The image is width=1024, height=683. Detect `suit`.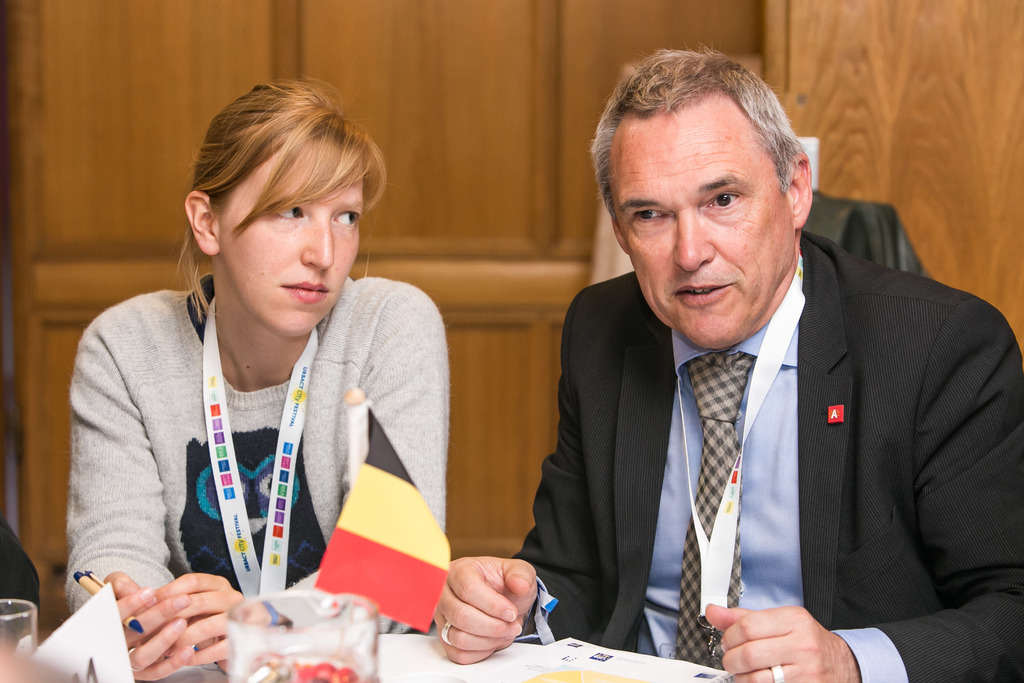
Detection: bbox=[508, 117, 1016, 682].
